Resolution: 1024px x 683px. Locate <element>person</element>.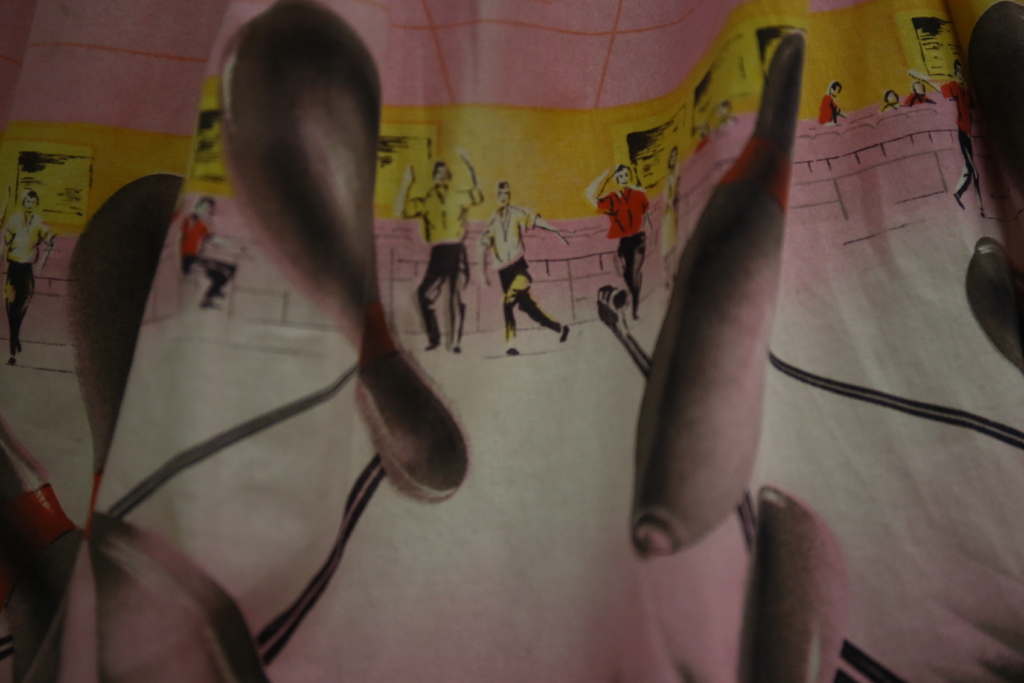
locate(885, 84, 901, 109).
